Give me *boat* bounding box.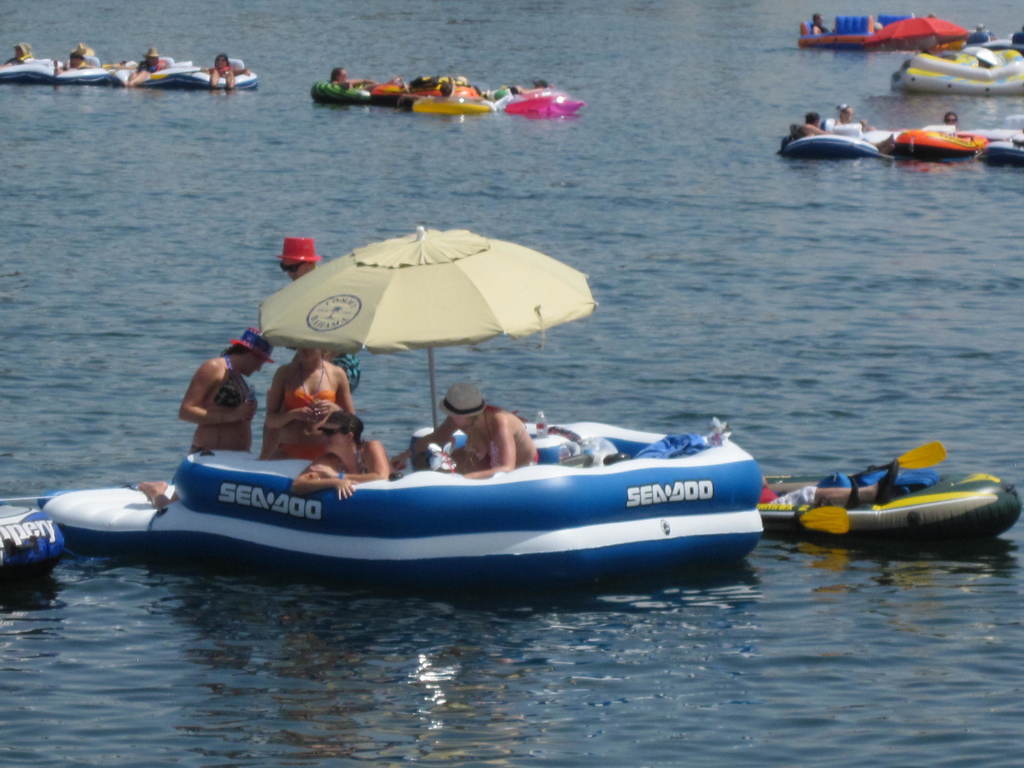
[315,67,412,106].
